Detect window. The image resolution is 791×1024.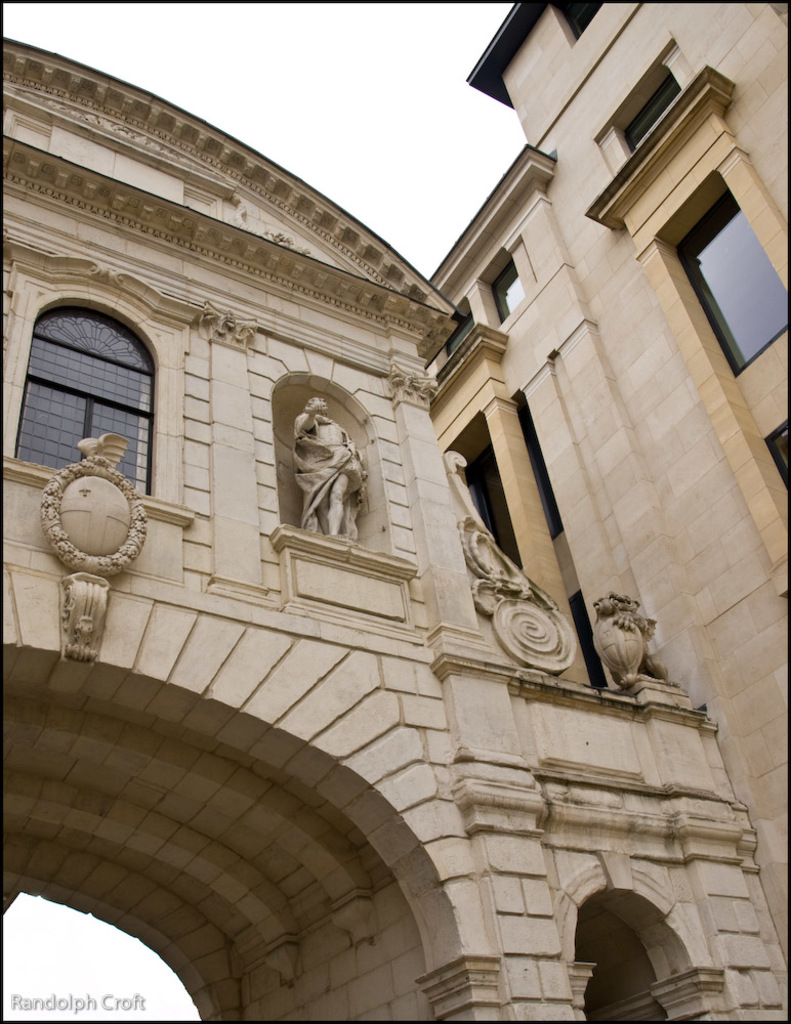
763/413/790/485.
